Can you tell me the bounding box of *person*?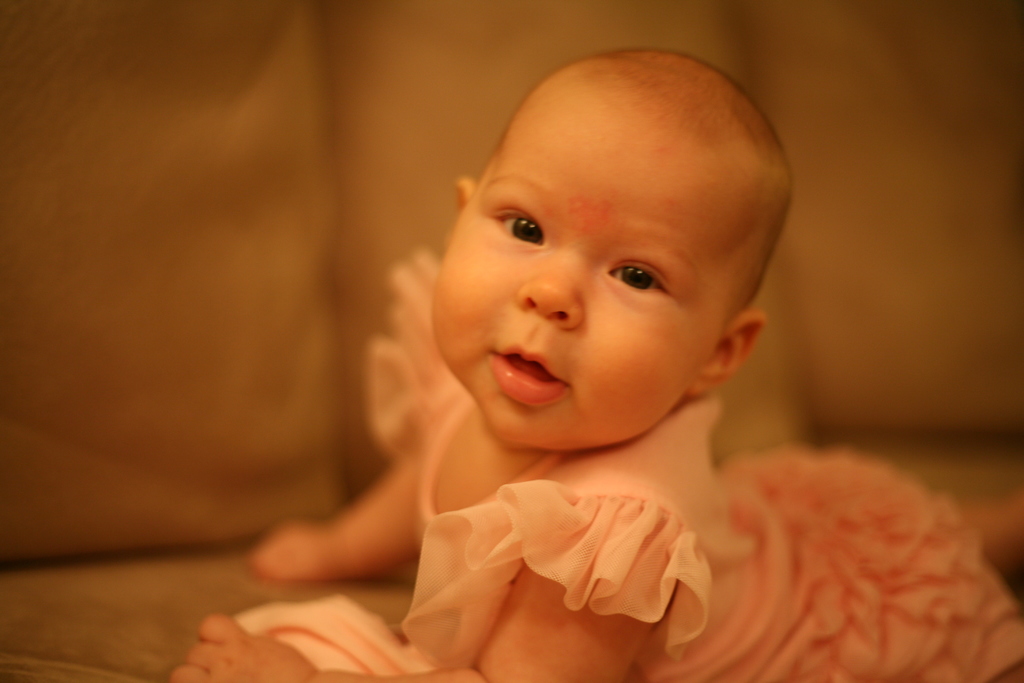
[165,44,1023,682].
